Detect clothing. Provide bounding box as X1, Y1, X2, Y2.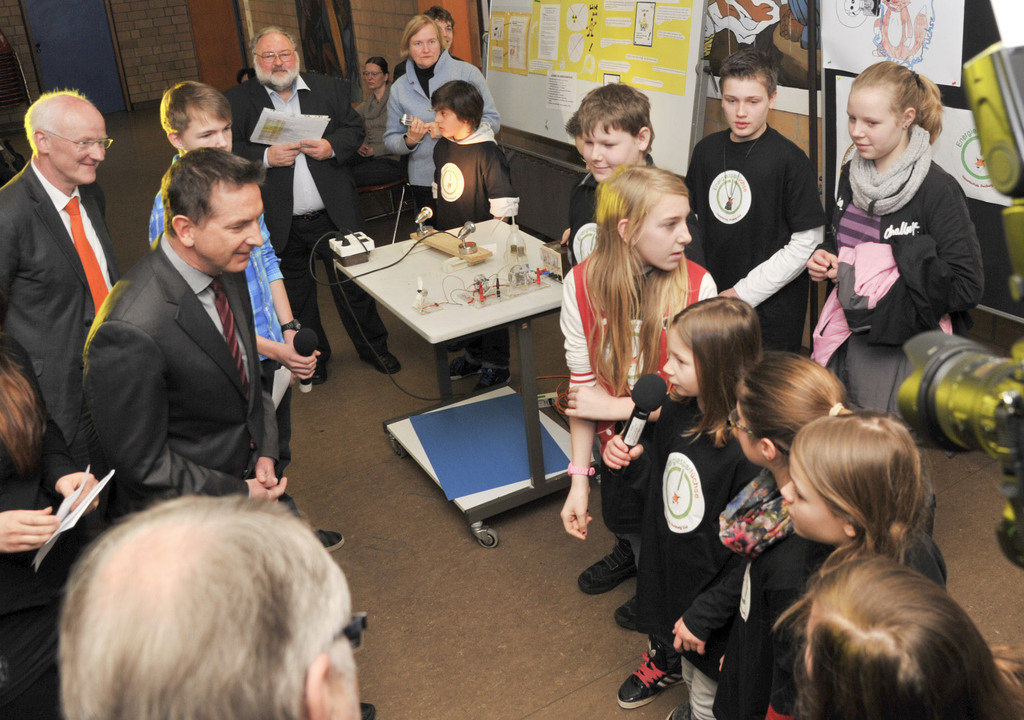
803, 120, 982, 423.
